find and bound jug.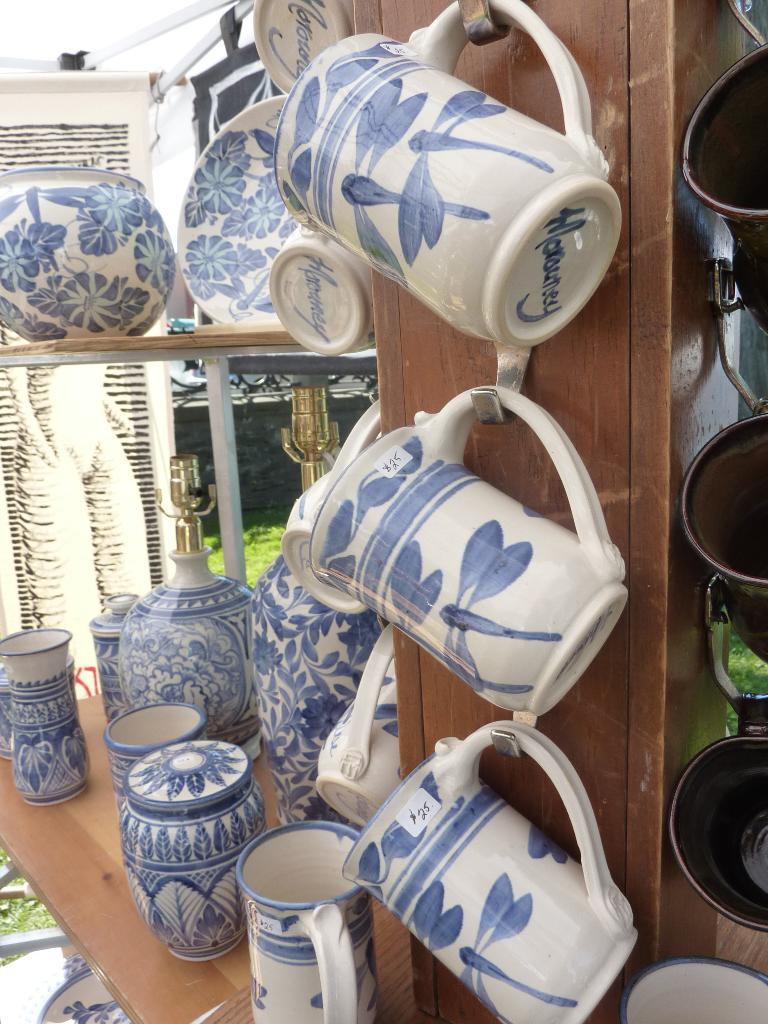
Bound: 340/719/639/1023.
